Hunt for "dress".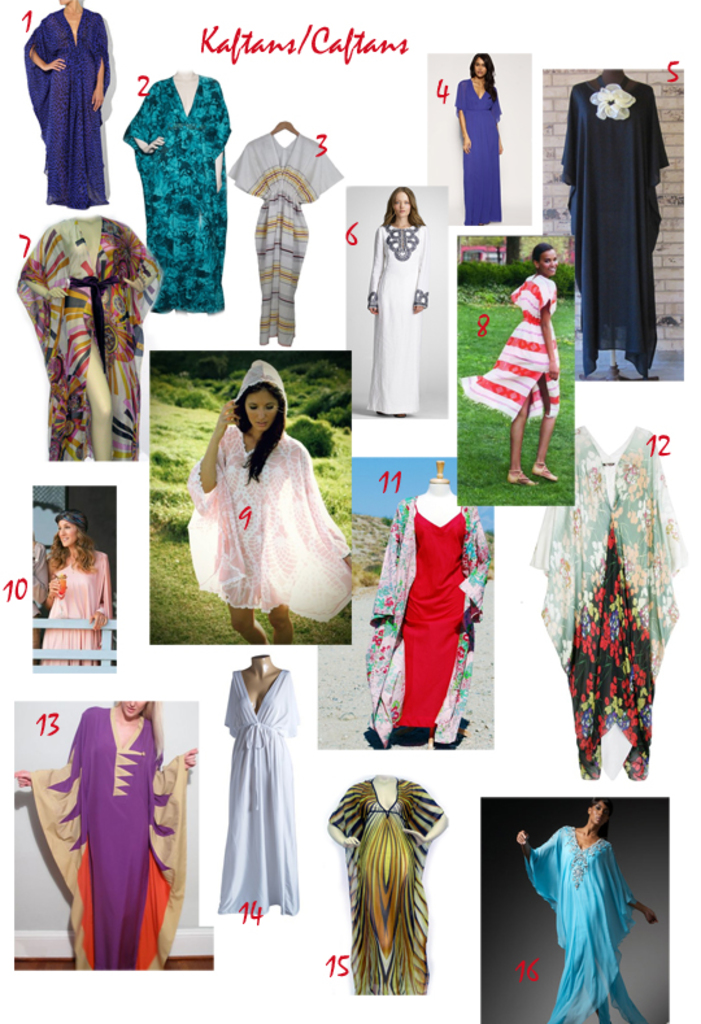
Hunted down at 532,825,637,1023.
